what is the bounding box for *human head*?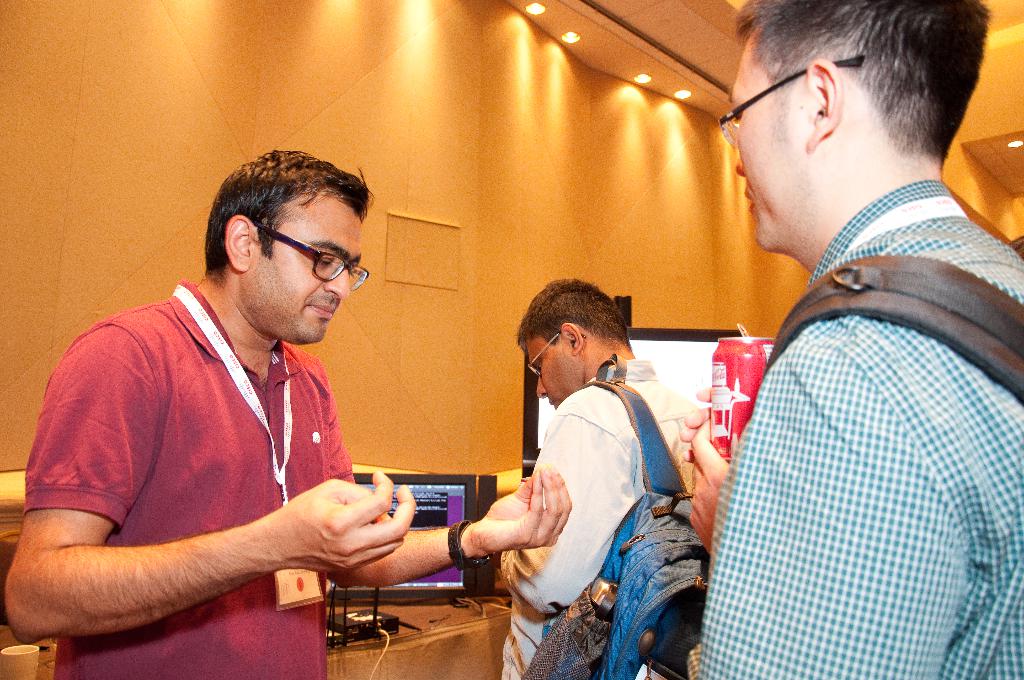
select_region(728, 4, 993, 224).
